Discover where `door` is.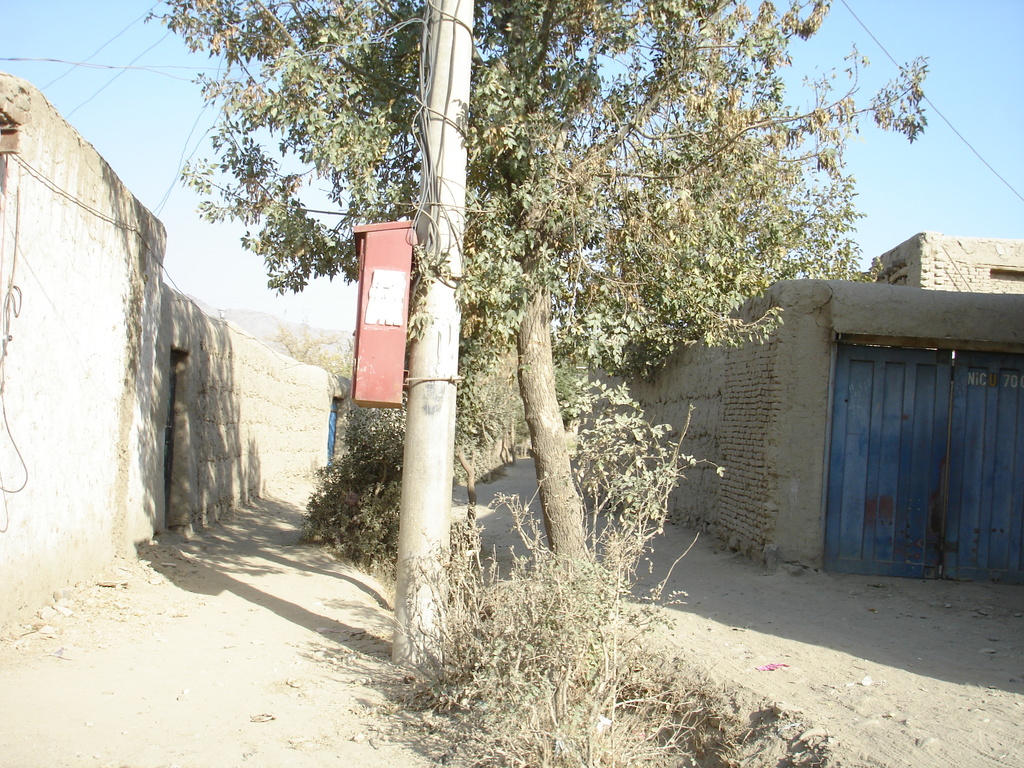
Discovered at {"left": 826, "top": 343, "right": 947, "bottom": 577}.
